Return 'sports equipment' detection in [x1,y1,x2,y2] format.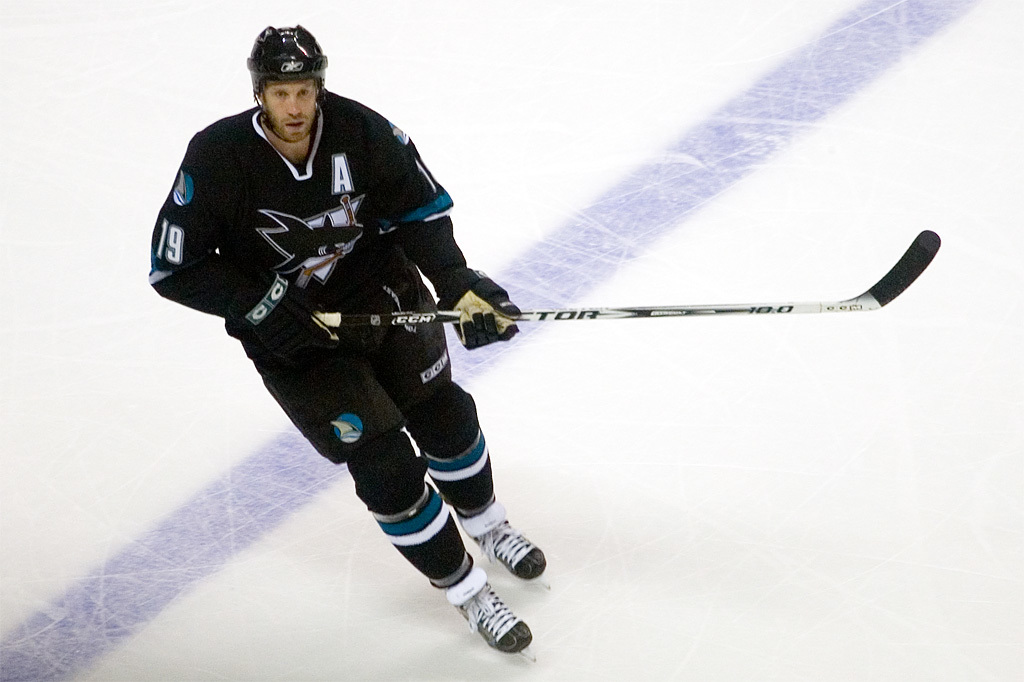
[472,516,546,577].
